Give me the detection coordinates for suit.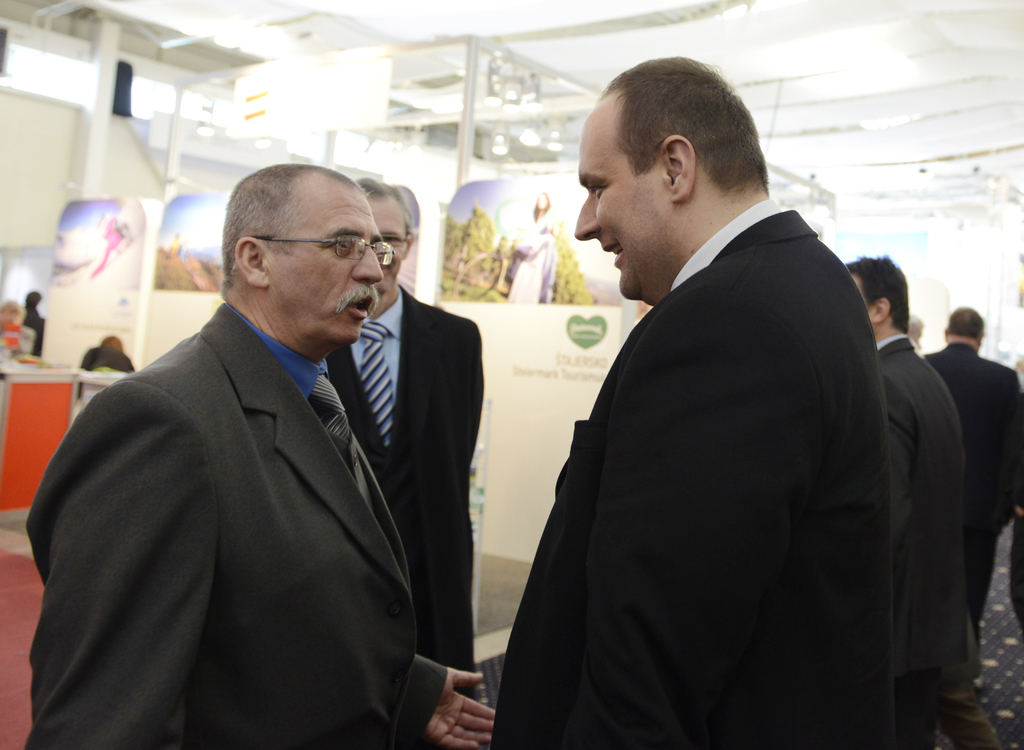
Rect(488, 199, 893, 748).
